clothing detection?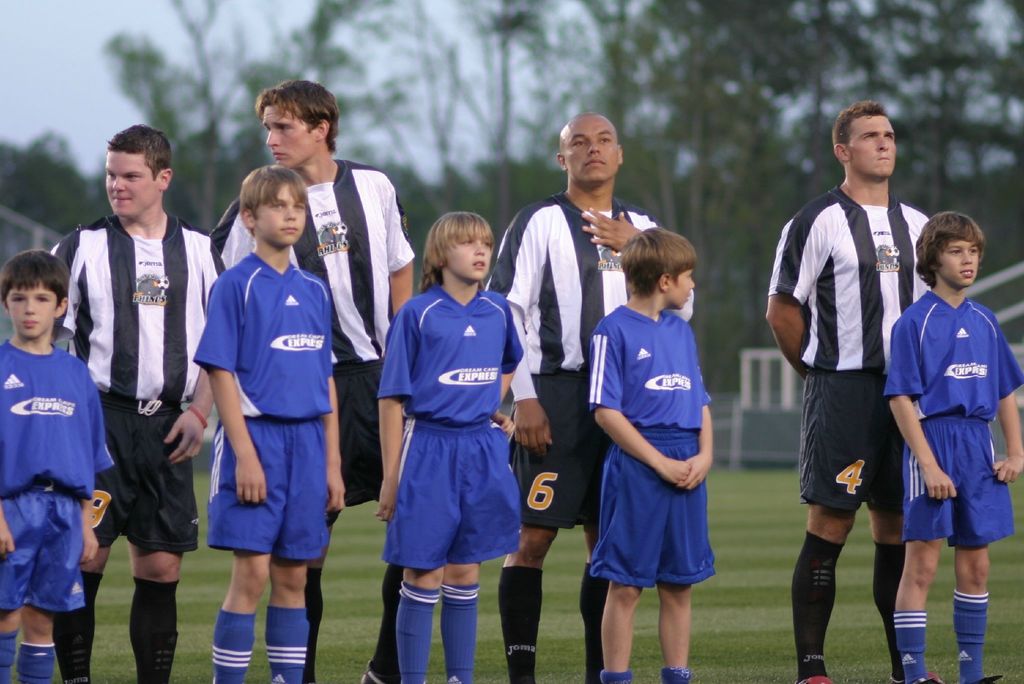
584/302/711/429
